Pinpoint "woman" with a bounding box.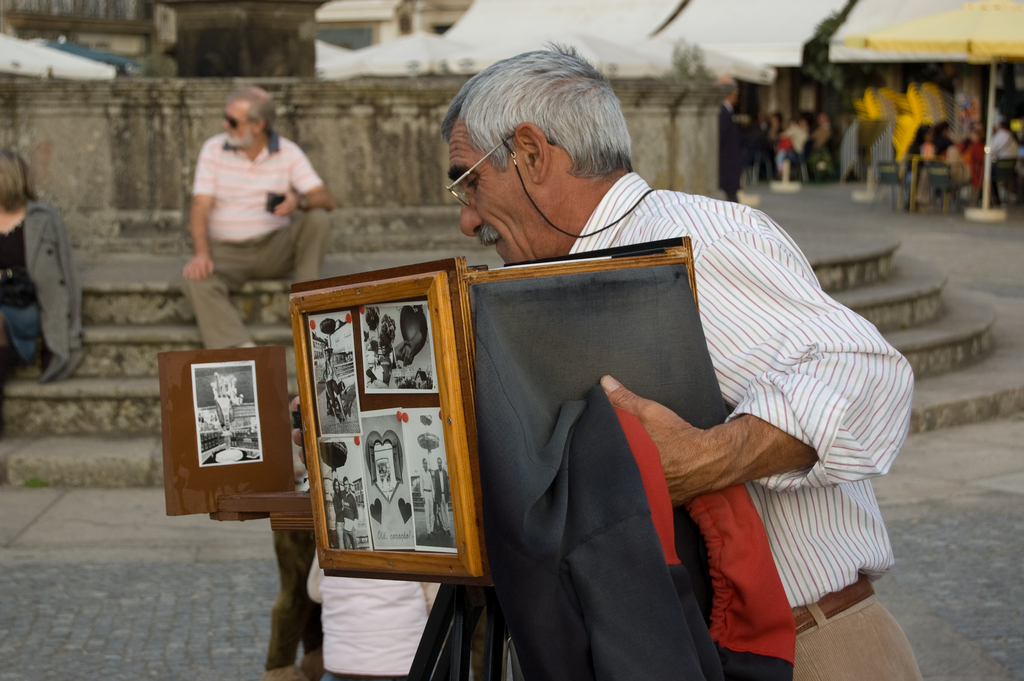
325:477:344:546.
